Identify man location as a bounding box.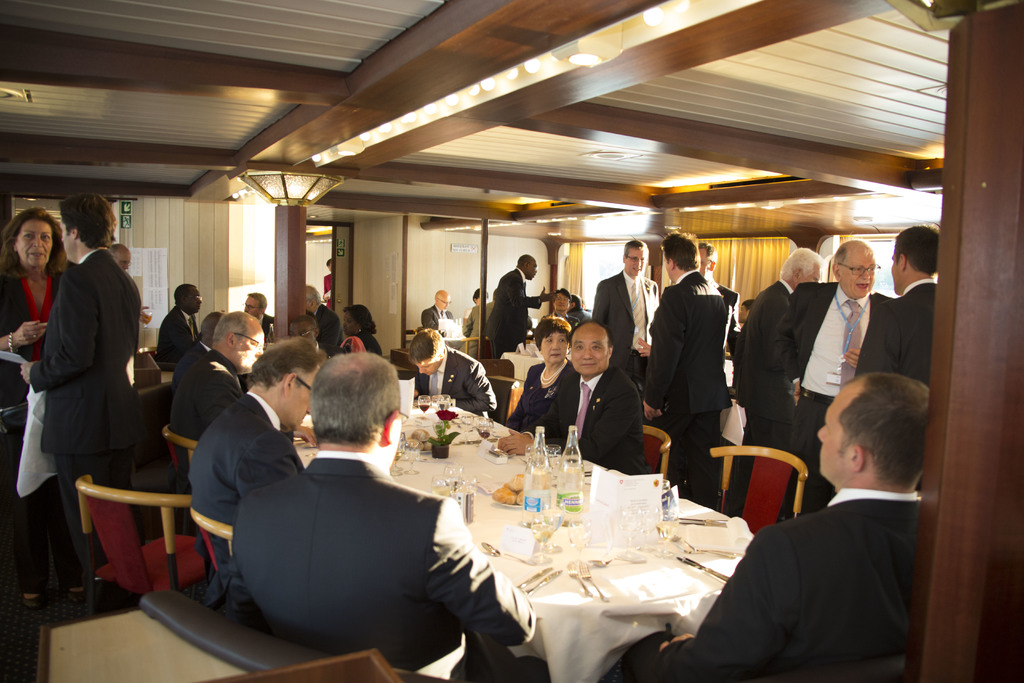
[left=191, top=339, right=321, bottom=620].
